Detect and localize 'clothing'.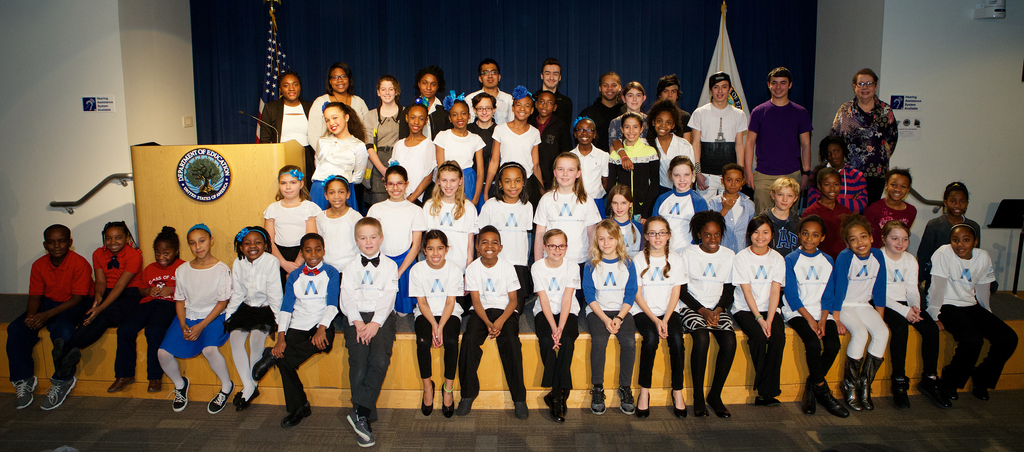
Localized at x1=833 y1=100 x2=897 y2=194.
